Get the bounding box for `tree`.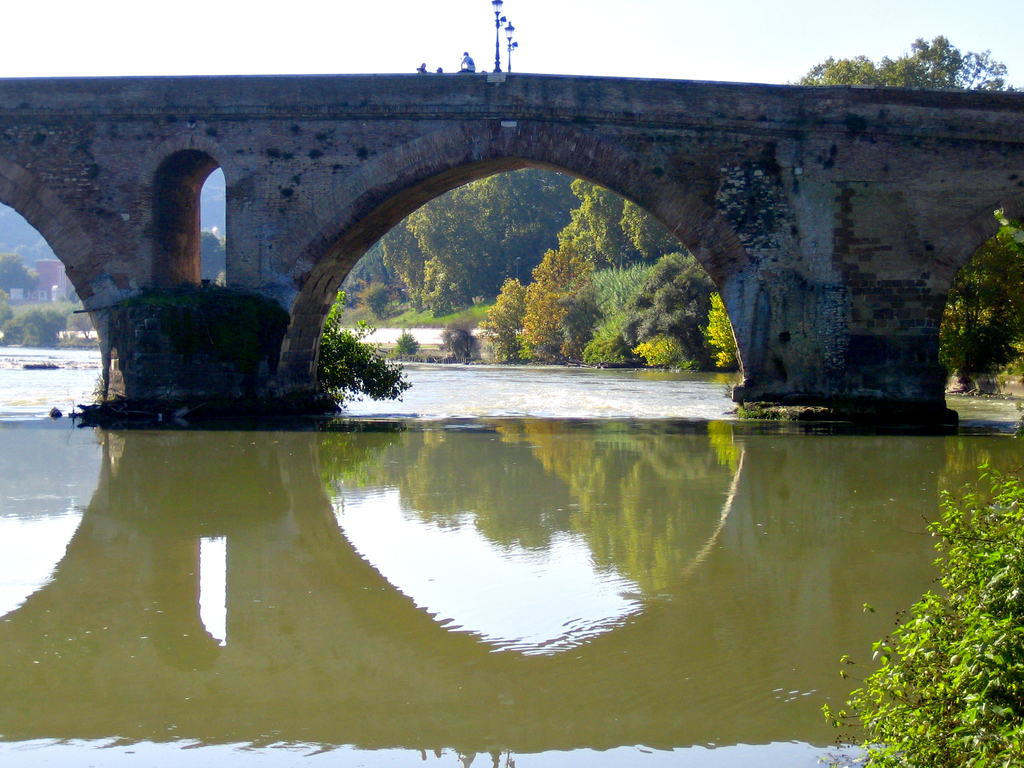
select_region(621, 257, 703, 370).
